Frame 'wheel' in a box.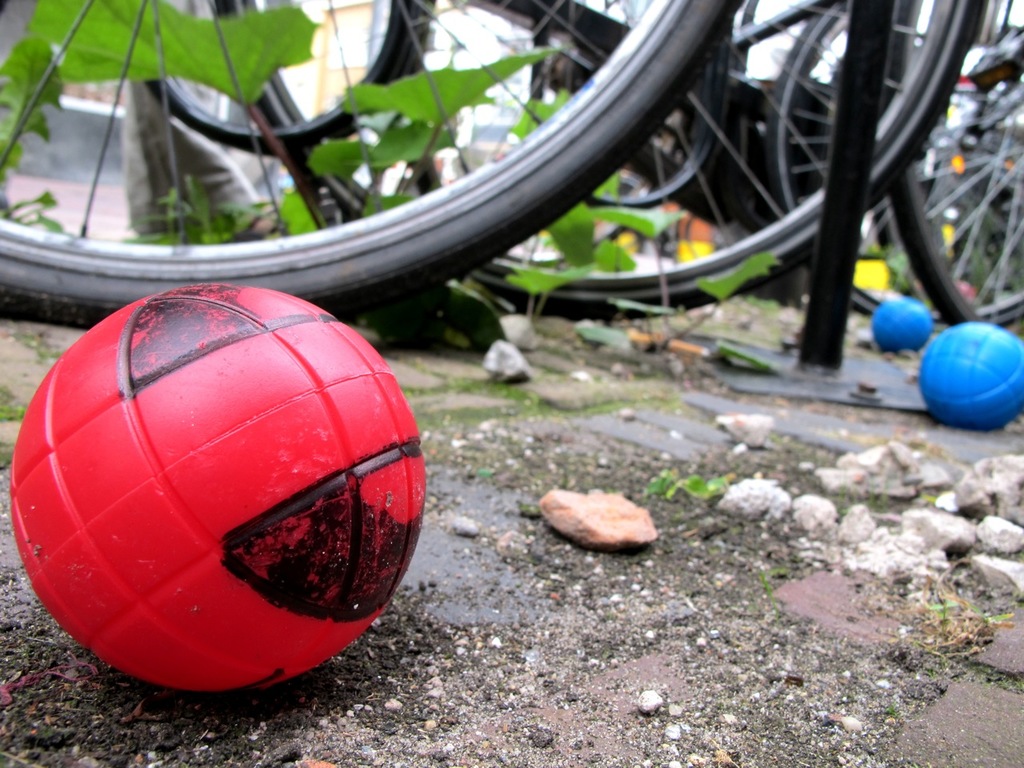
Rect(216, 0, 976, 324).
